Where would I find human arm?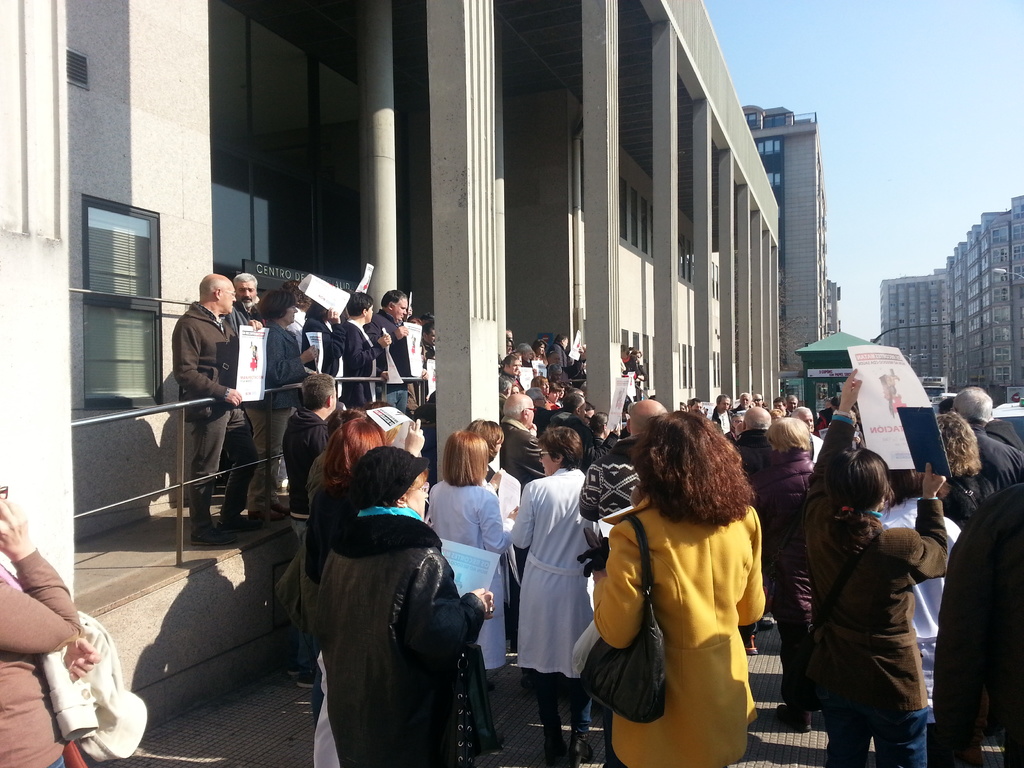
At x1=342, y1=325, x2=393, y2=372.
